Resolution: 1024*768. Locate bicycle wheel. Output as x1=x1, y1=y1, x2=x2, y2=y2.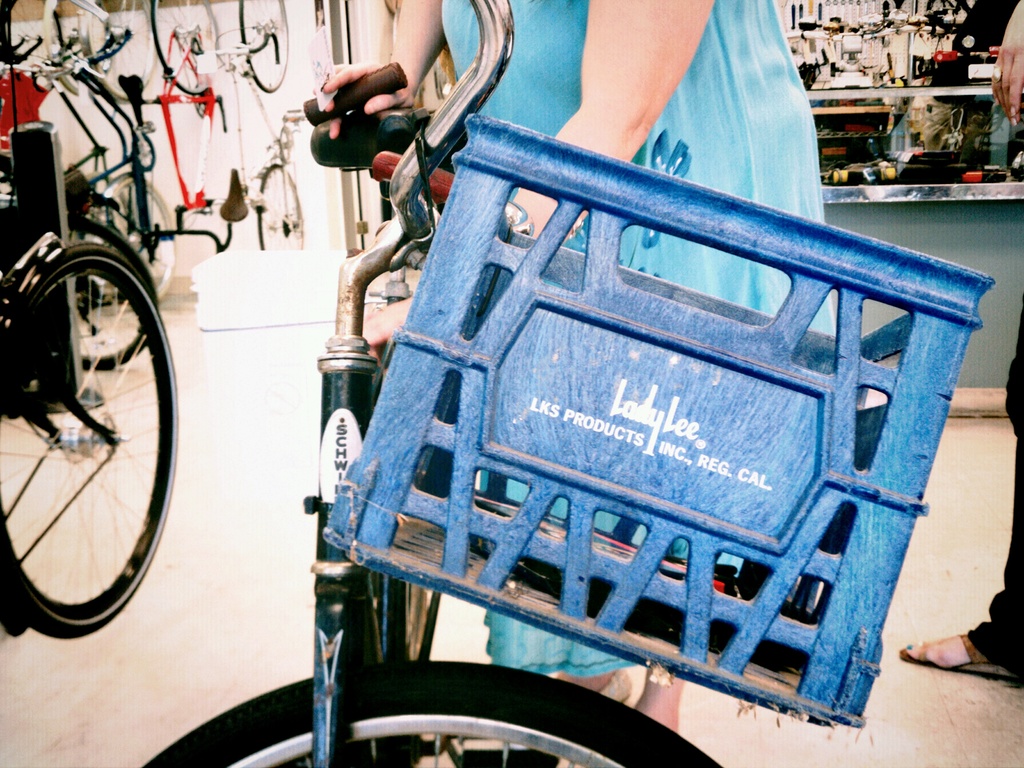
x1=244, y1=0, x2=291, y2=95.
